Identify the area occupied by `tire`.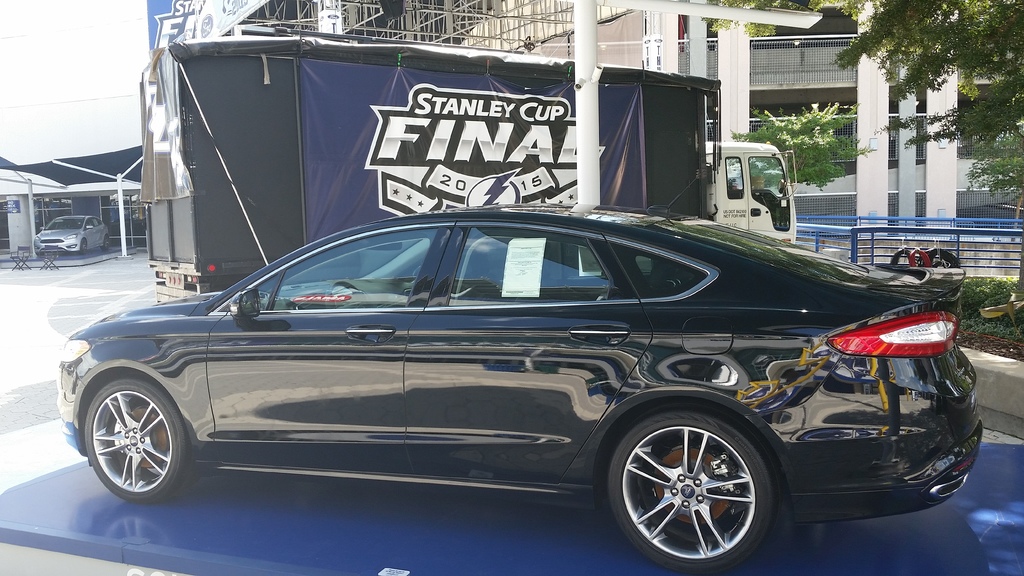
Area: box=[79, 241, 88, 257].
